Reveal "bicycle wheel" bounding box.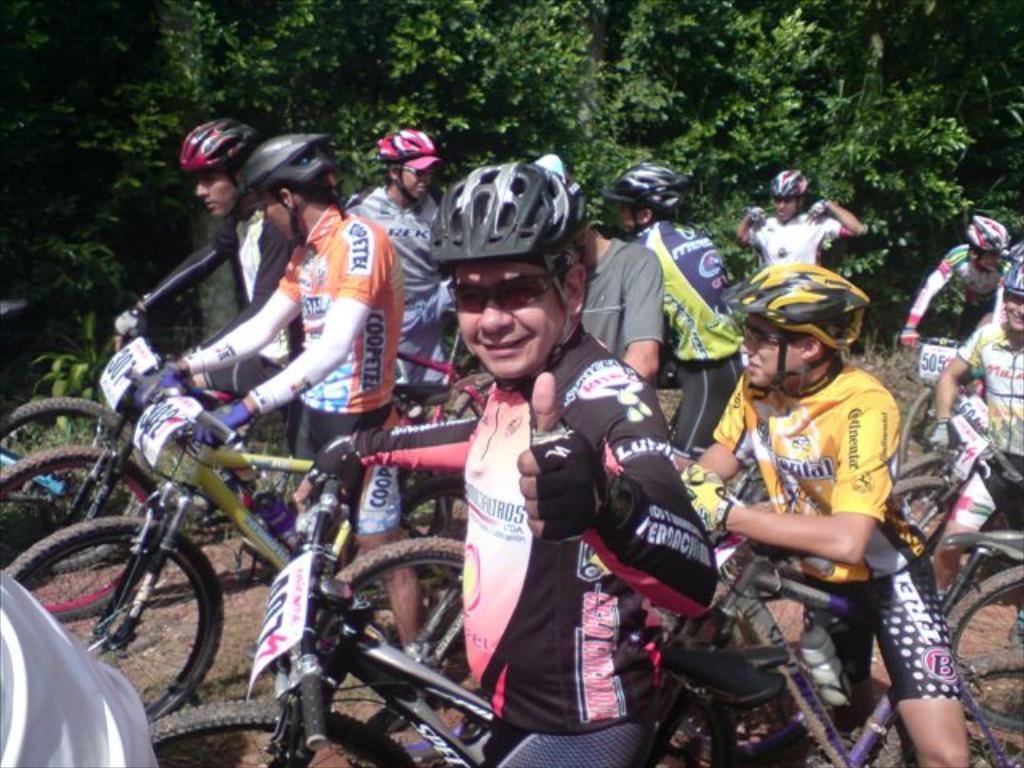
Revealed: bbox(0, 445, 171, 624).
